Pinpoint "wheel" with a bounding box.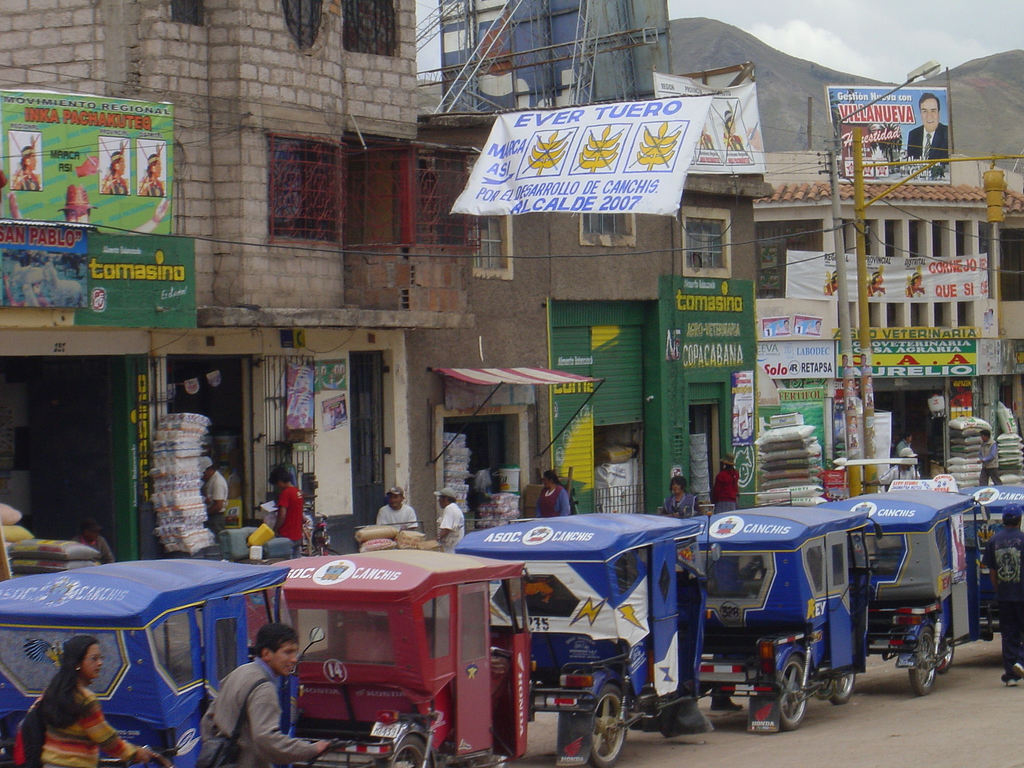
{"x1": 582, "y1": 681, "x2": 629, "y2": 762}.
